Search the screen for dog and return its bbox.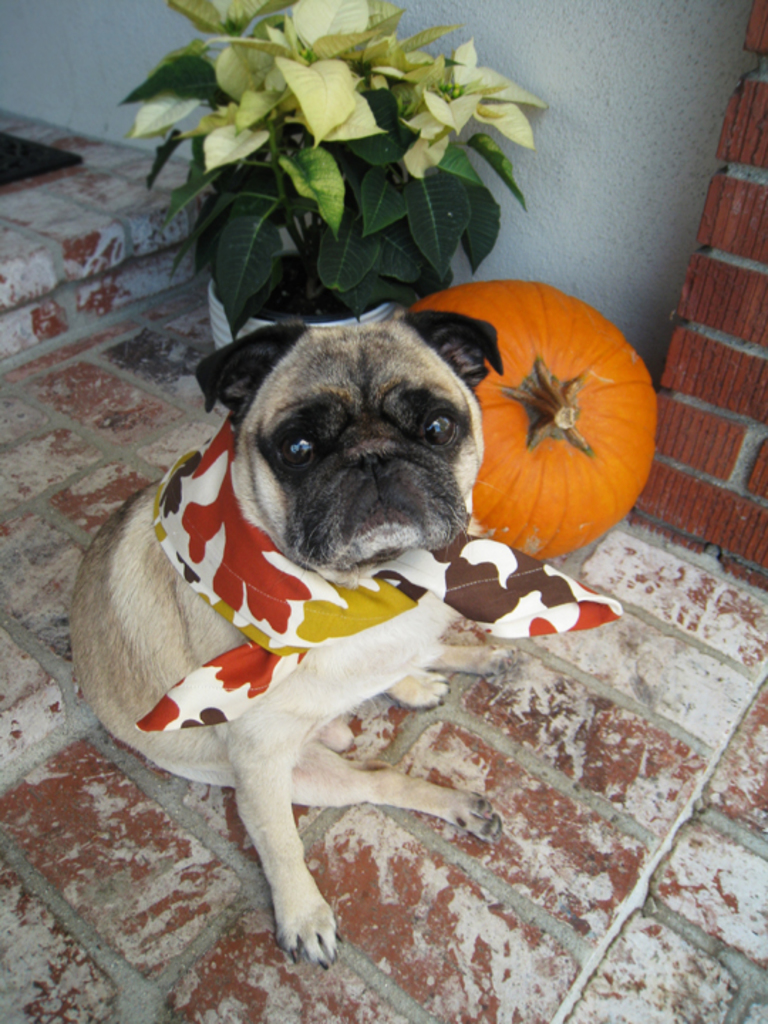
Found: [68,310,519,970].
